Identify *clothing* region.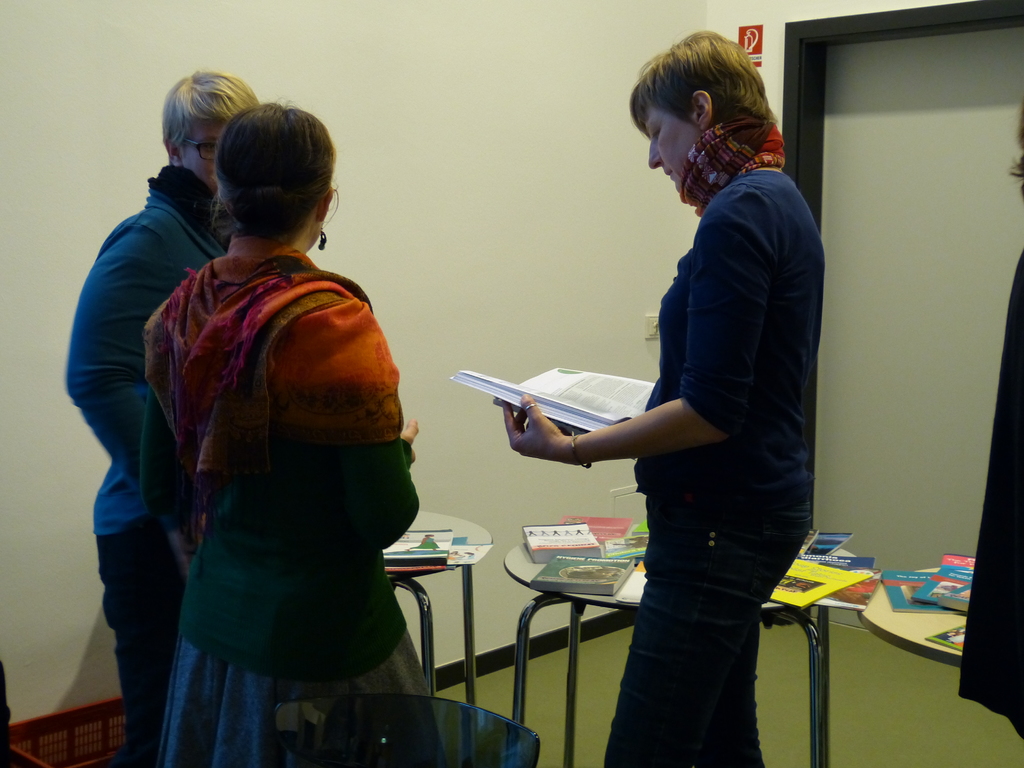
Region: pyautogui.locateOnScreen(62, 163, 234, 767).
